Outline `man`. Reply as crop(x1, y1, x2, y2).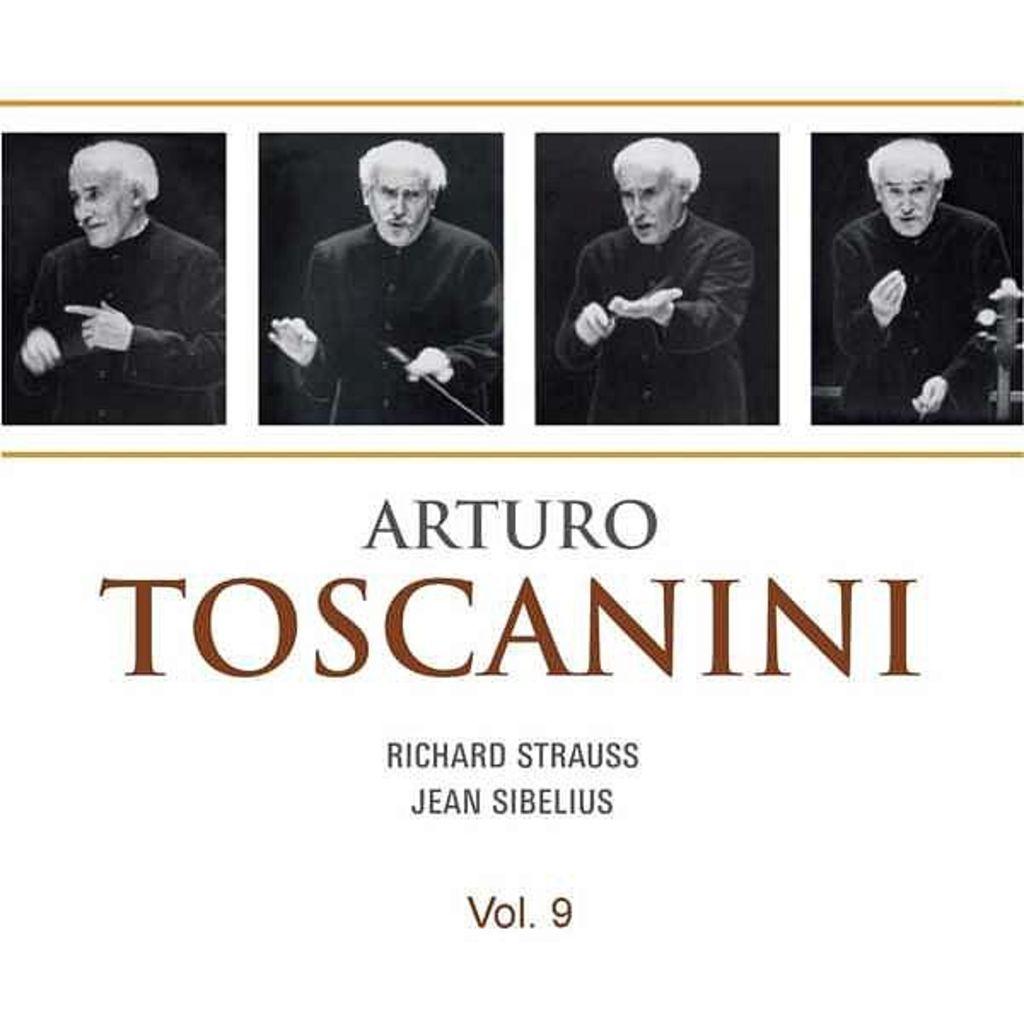
crop(31, 142, 227, 423).
